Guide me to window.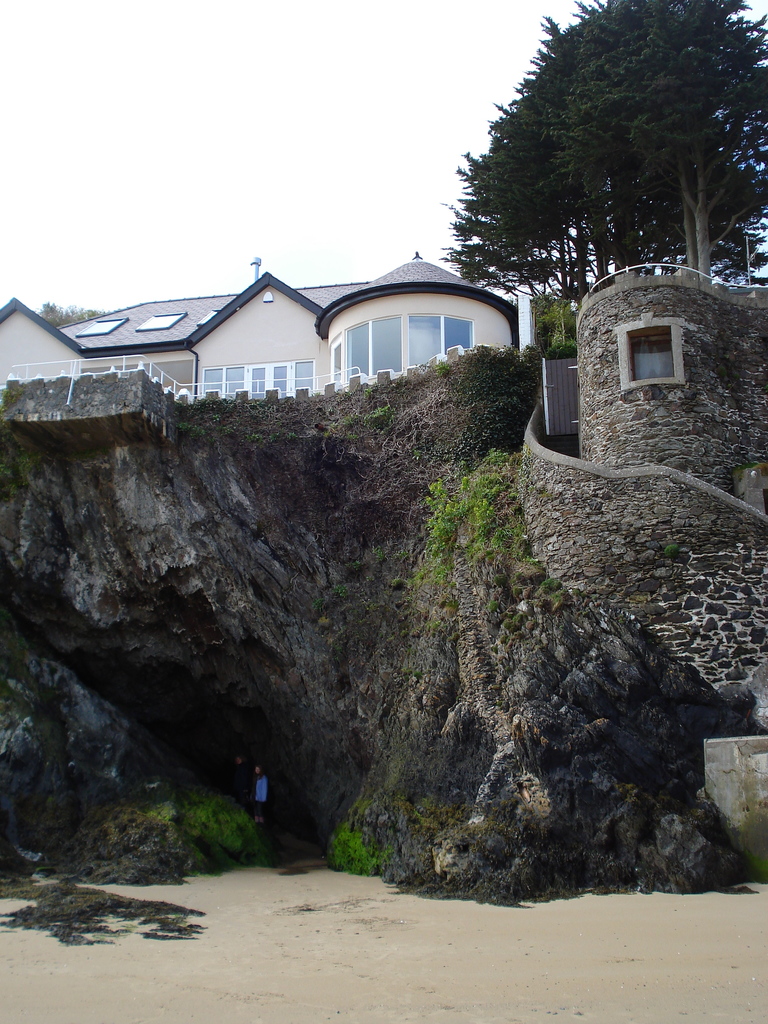
Guidance: x1=346 y1=323 x2=367 y2=383.
